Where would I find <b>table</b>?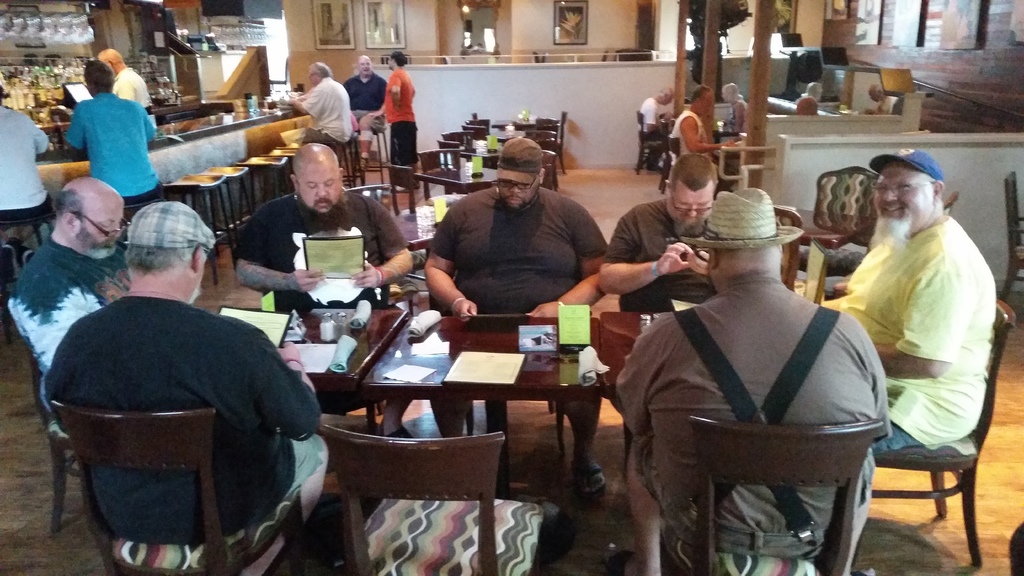
At bbox=(356, 305, 596, 500).
